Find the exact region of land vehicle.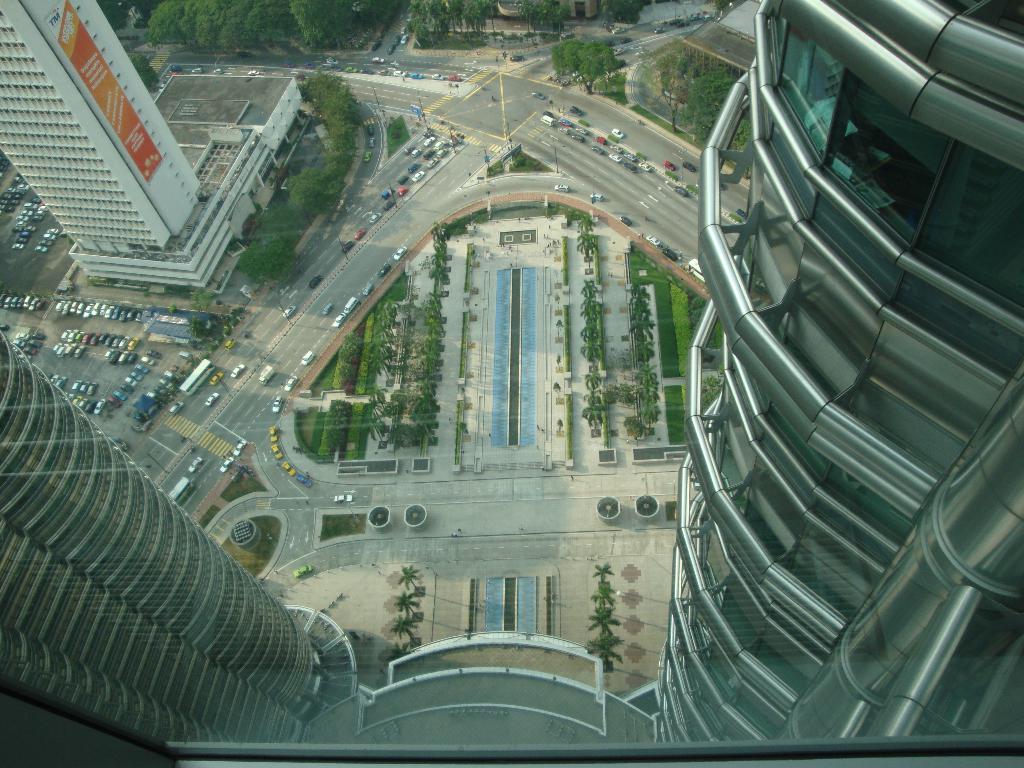
Exact region: (left=386, top=202, right=393, bottom=208).
